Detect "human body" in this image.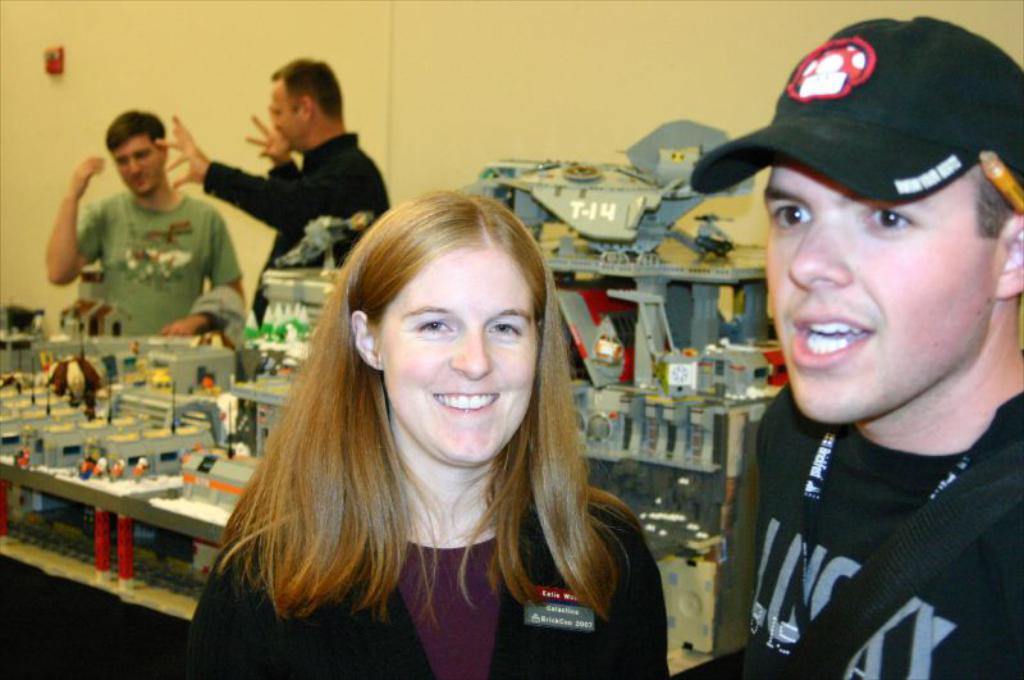
Detection: <box>177,160,692,662</box>.
